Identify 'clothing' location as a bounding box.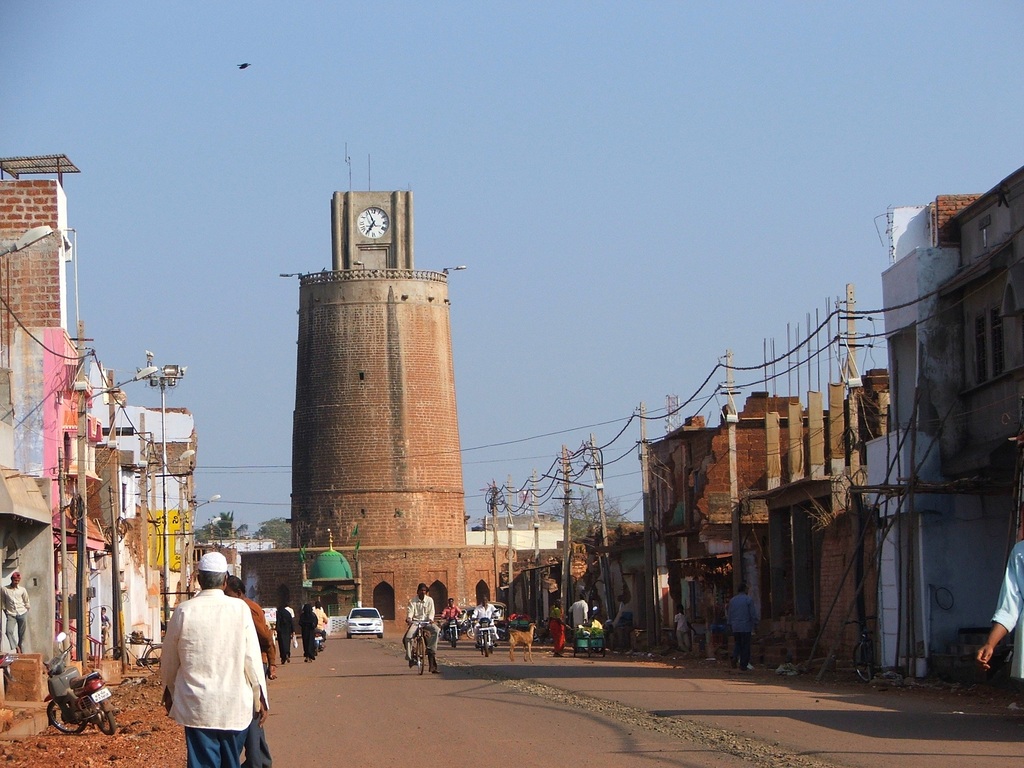
[991,541,1023,684].
